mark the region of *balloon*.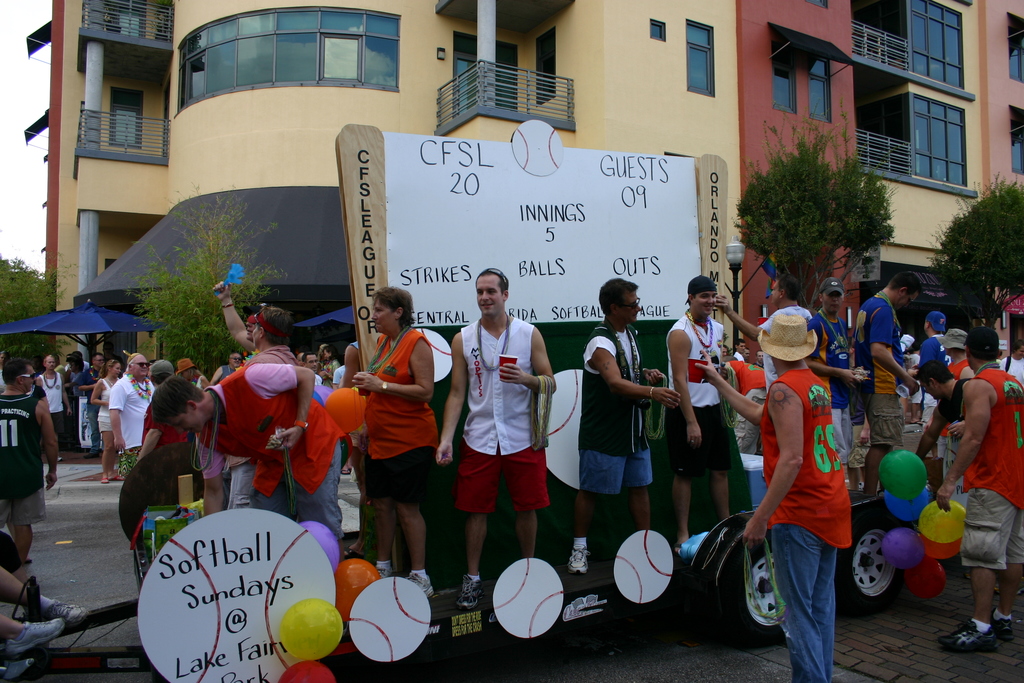
Region: bbox=(300, 522, 340, 569).
